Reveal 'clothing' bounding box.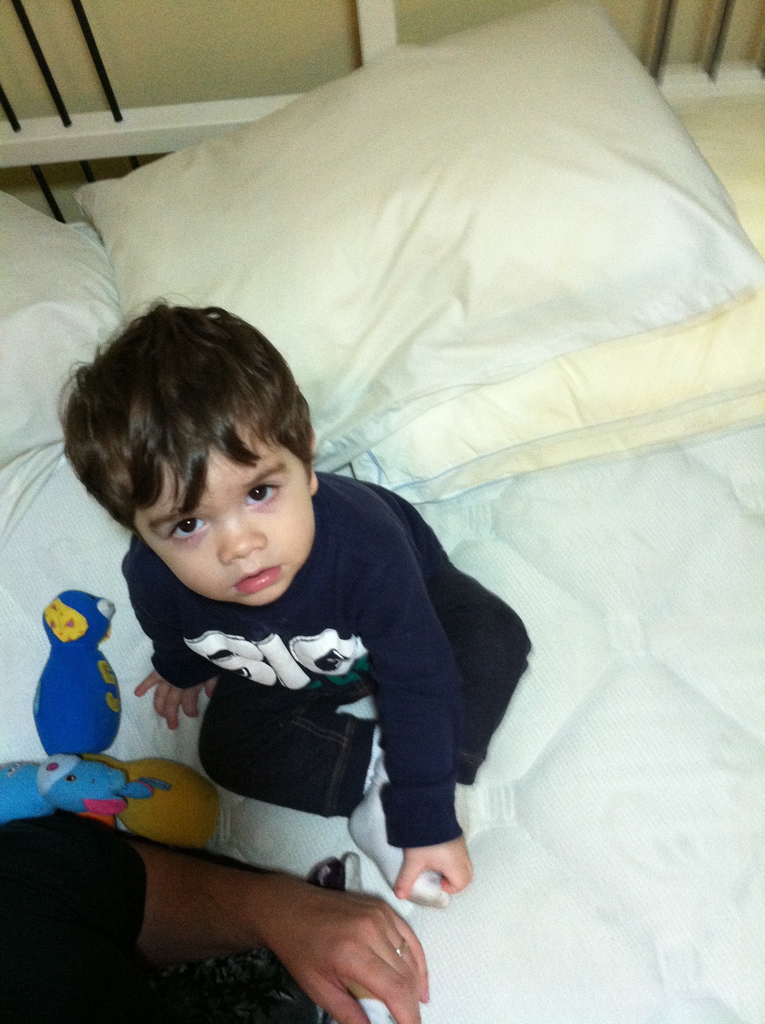
Revealed: x1=131, y1=468, x2=529, y2=874.
